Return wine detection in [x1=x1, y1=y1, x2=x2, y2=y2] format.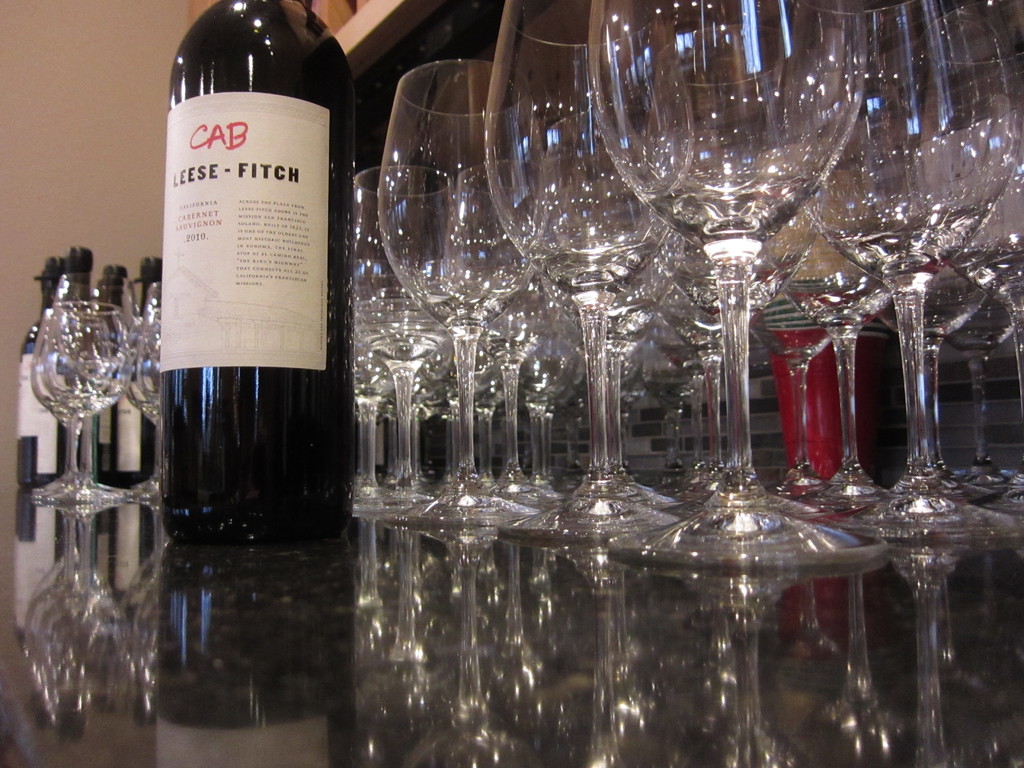
[x1=19, y1=255, x2=57, y2=490].
